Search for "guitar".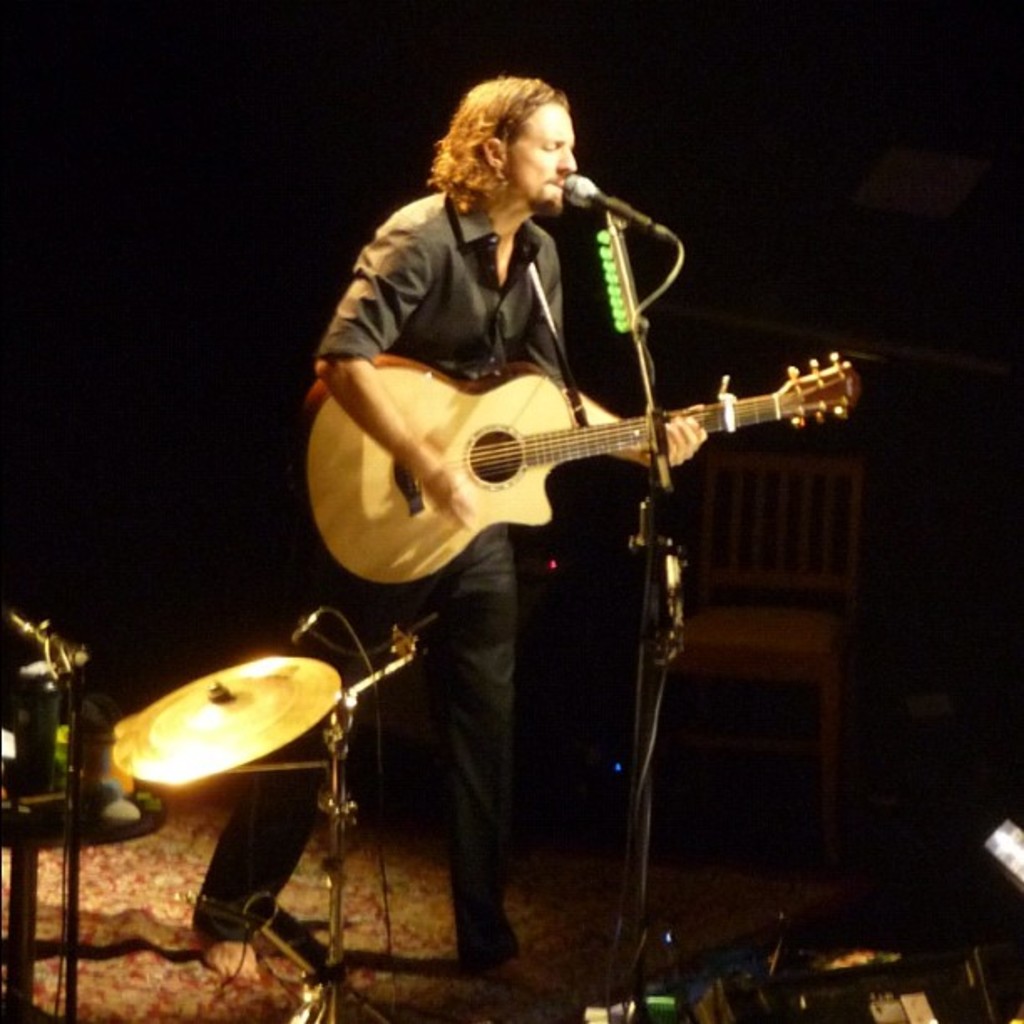
Found at [x1=296, y1=350, x2=867, y2=587].
